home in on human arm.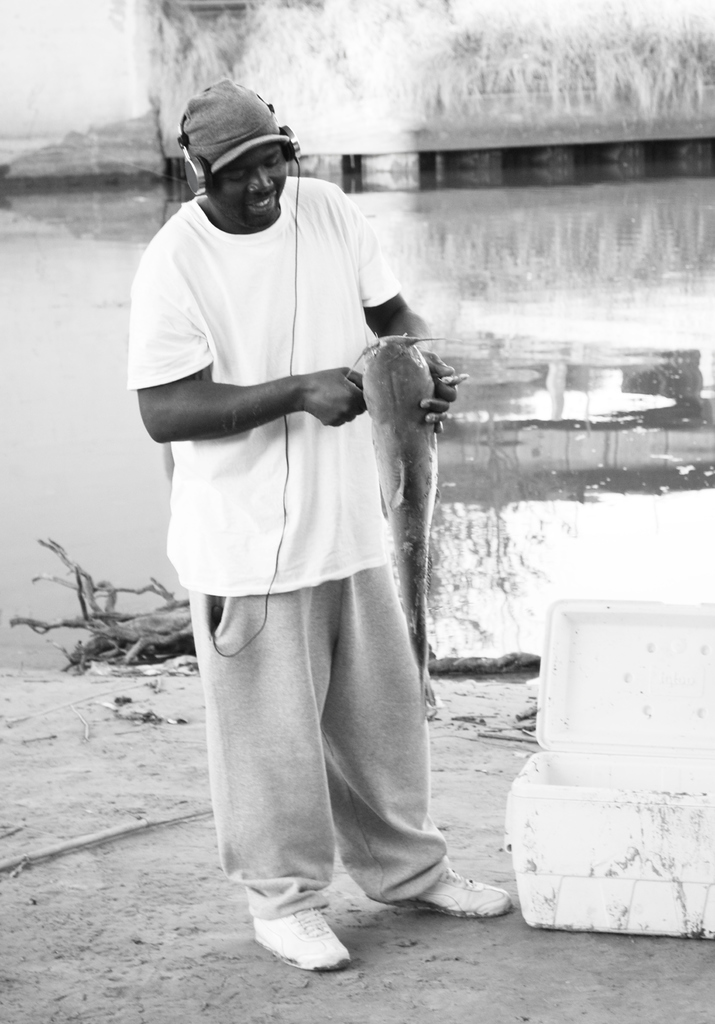
Homed in at (144, 220, 374, 424).
